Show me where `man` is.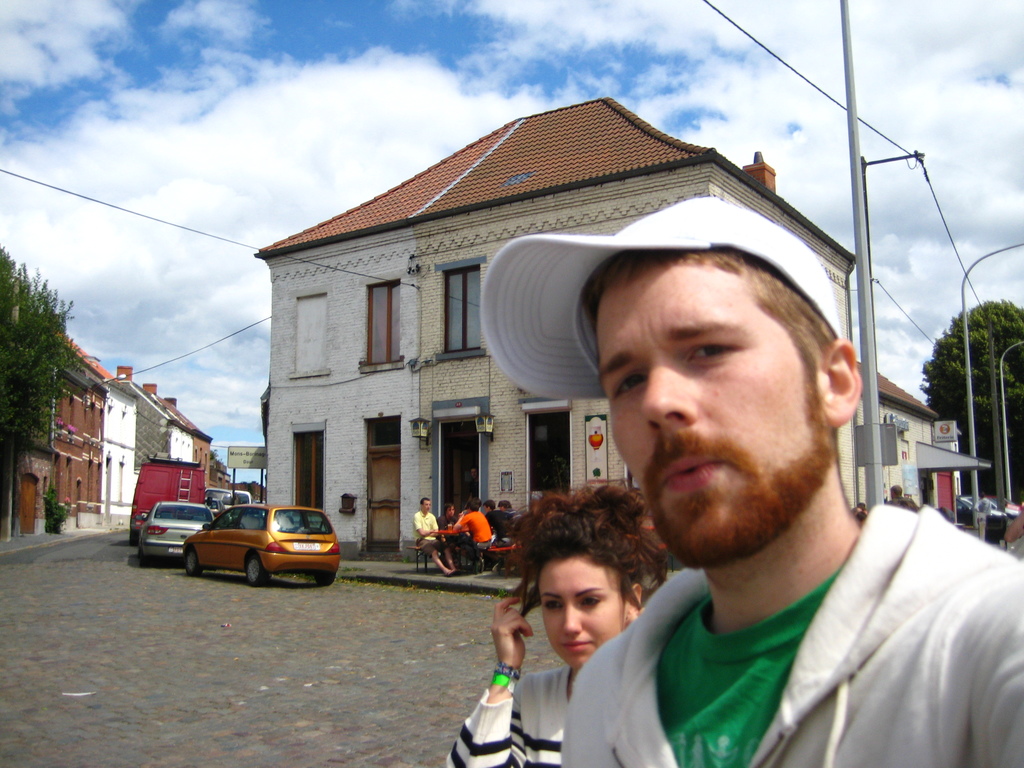
`man` is at region(478, 500, 520, 554).
